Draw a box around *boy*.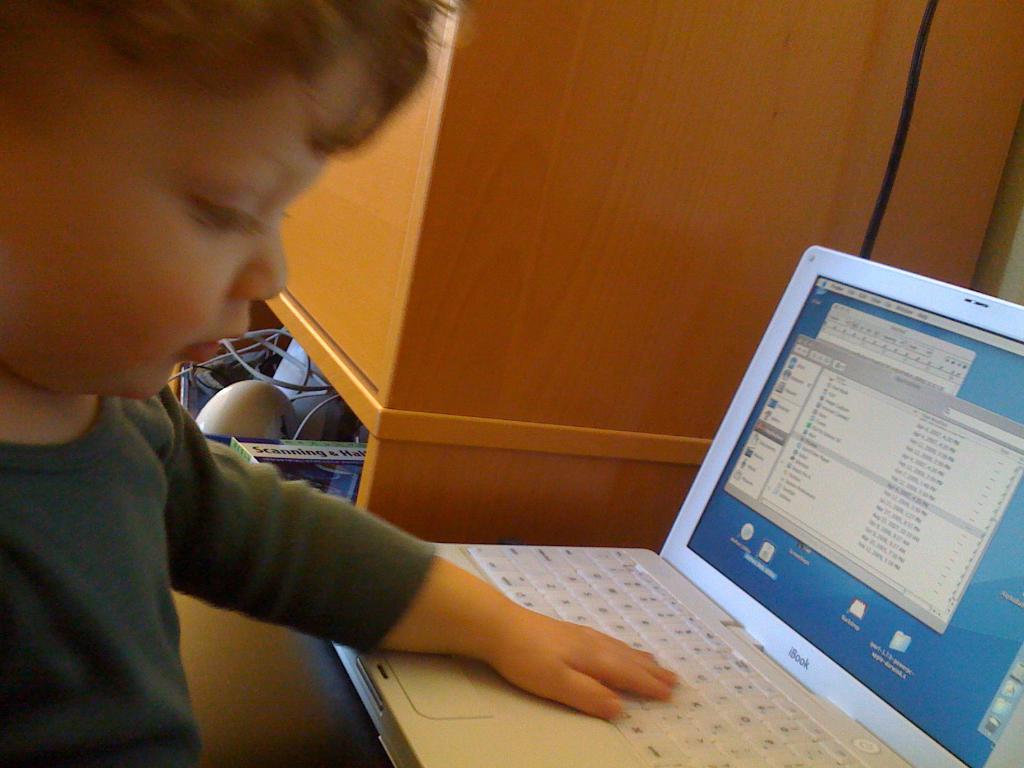
box=[0, 0, 676, 767].
